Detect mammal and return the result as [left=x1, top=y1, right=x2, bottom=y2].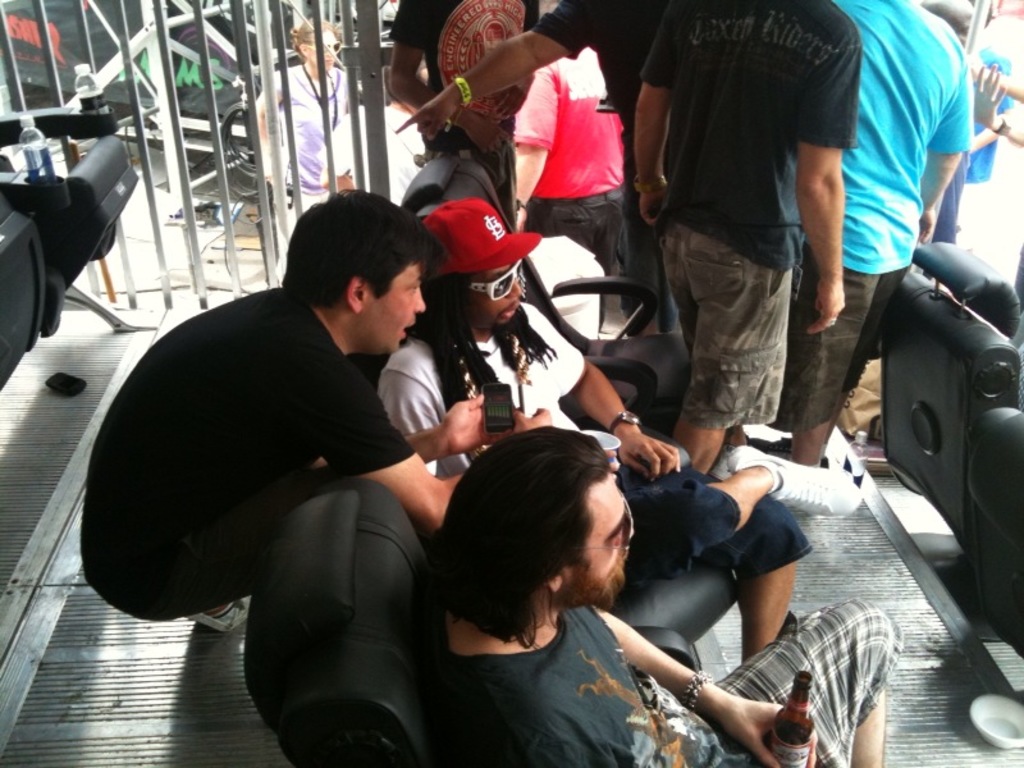
[left=508, top=37, right=631, bottom=323].
